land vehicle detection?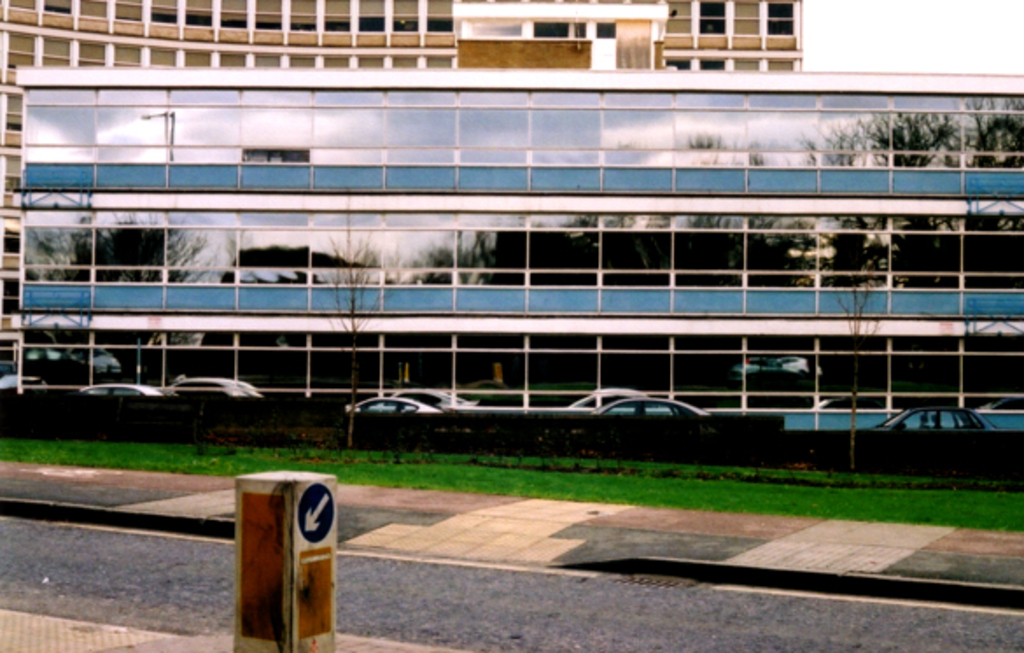
[599,394,709,415]
